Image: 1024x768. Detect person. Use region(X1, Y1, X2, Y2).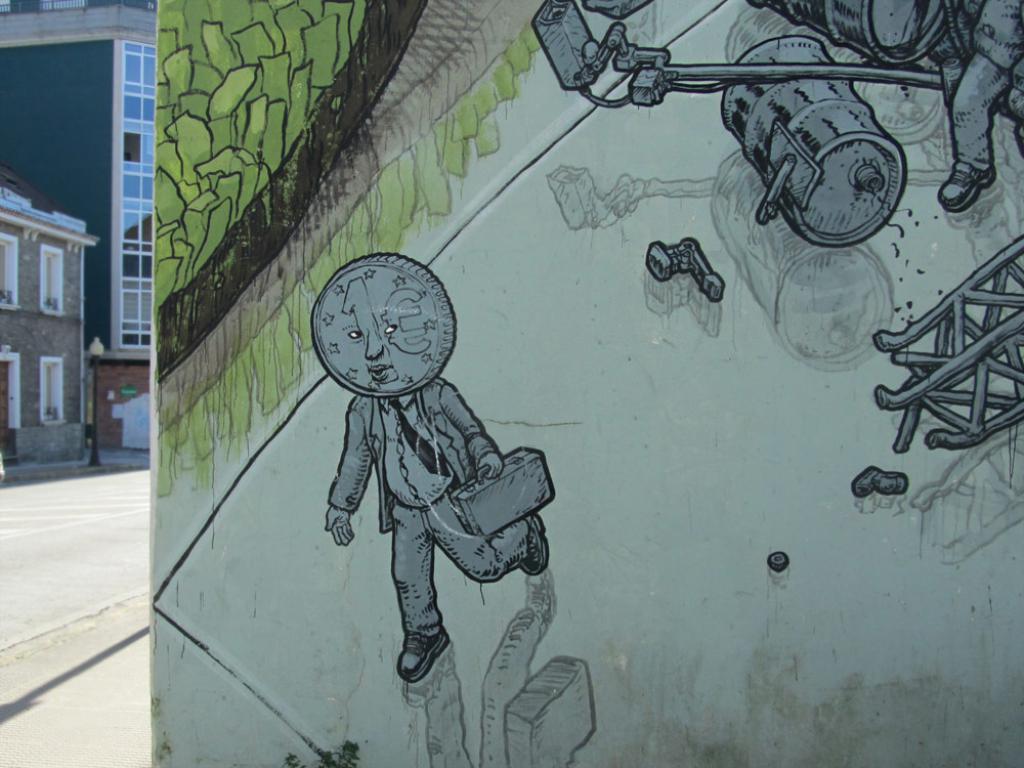
region(288, 219, 544, 721).
